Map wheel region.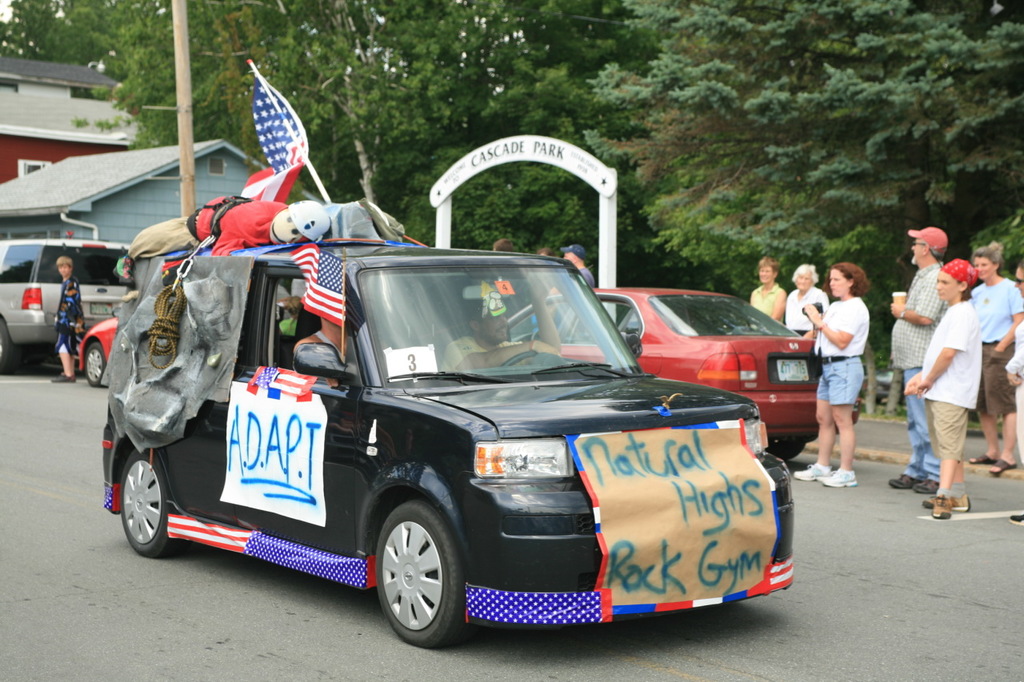
Mapped to (86,341,107,388).
